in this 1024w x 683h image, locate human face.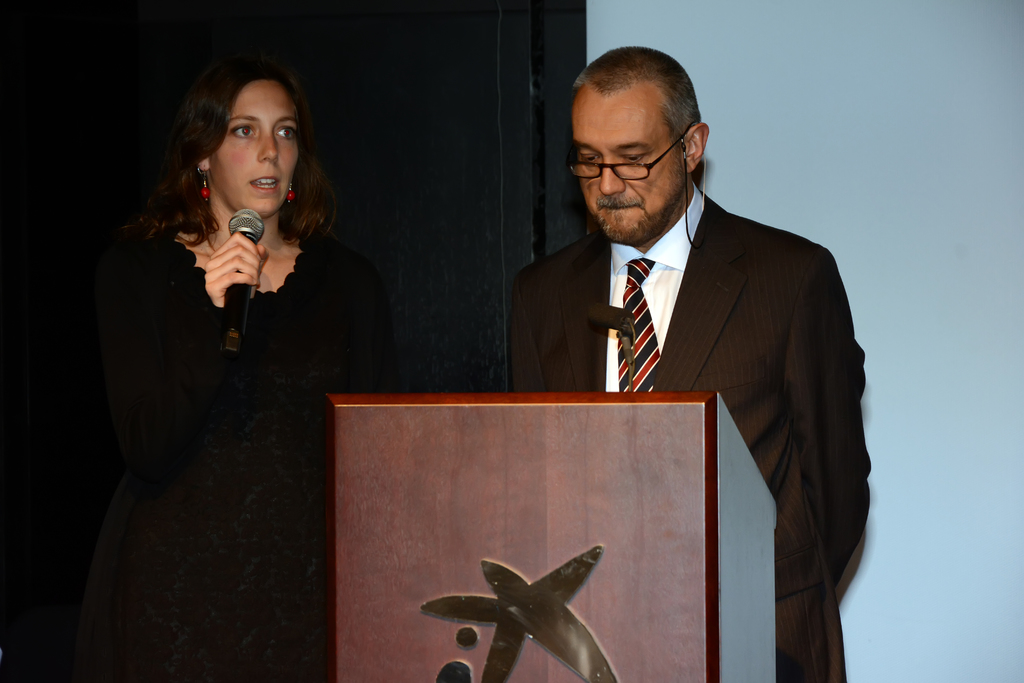
Bounding box: l=209, t=81, r=299, b=215.
